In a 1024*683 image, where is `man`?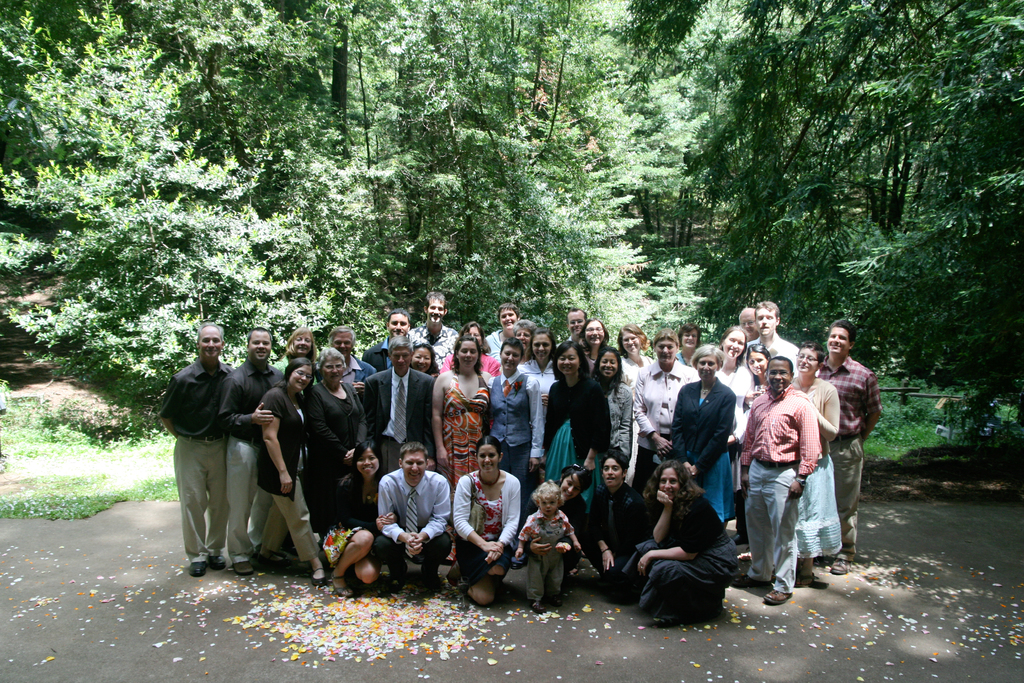
Rect(630, 331, 721, 518).
